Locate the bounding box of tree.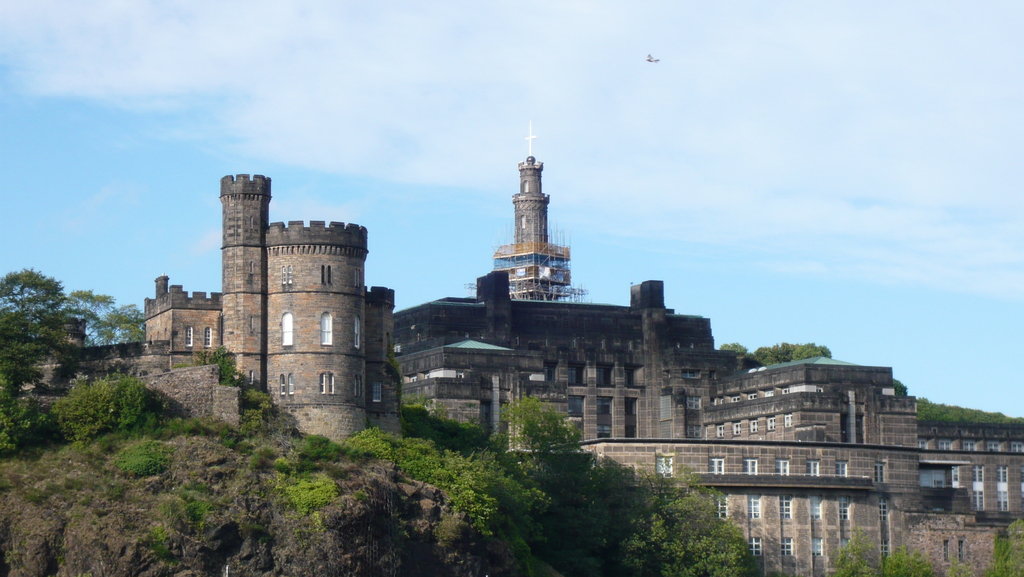
Bounding box: locate(10, 252, 135, 416).
